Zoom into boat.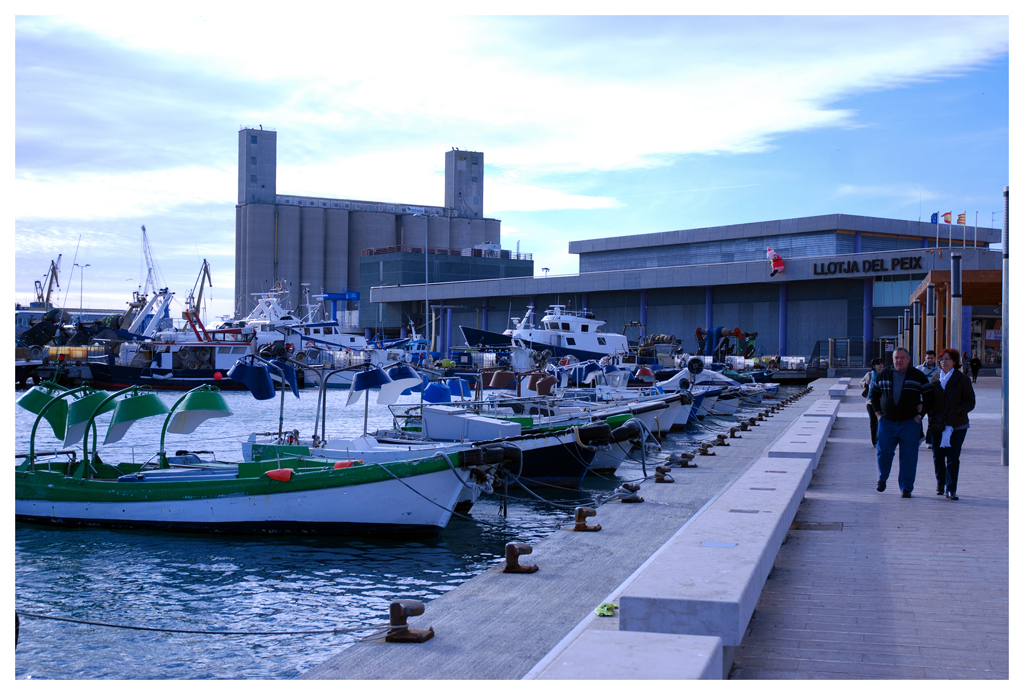
Zoom target: left=734, top=386, right=765, bottom=404.
